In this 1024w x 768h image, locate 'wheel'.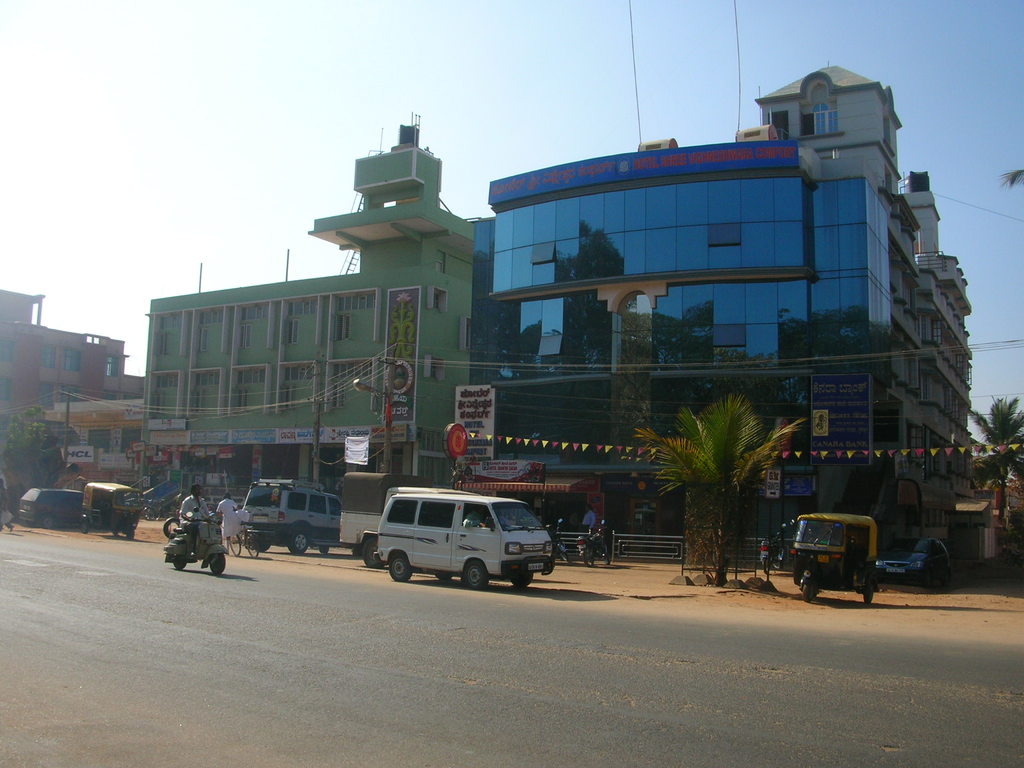
Bounding box: bbox=[583, 543, 592, 567].
